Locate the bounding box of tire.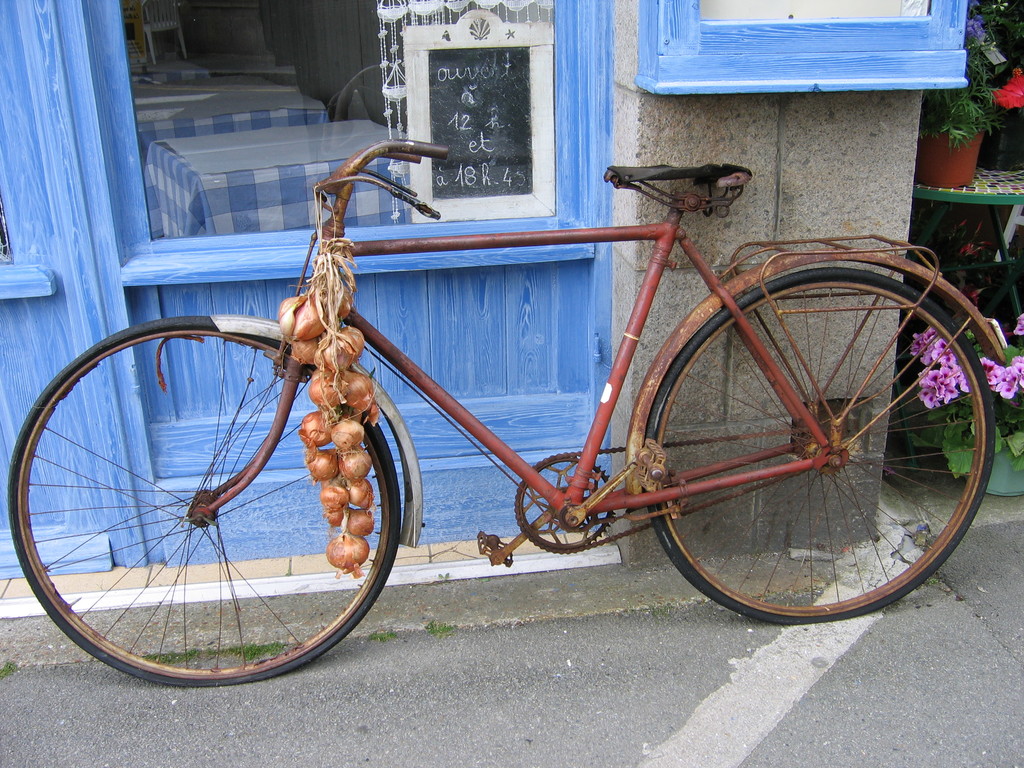
Bounding box: [6,314,401,688].
